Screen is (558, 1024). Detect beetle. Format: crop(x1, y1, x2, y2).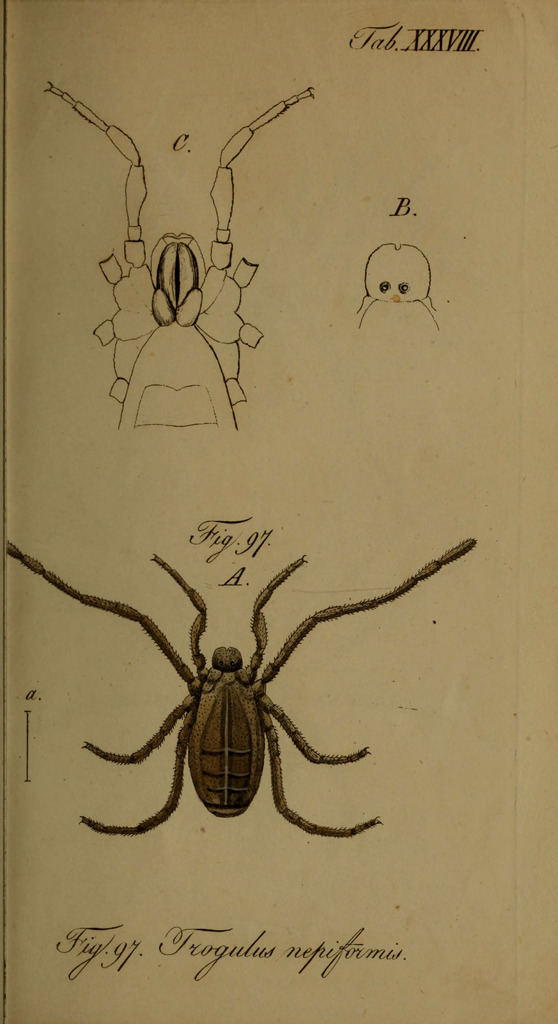
crop(47, 544, 418, 863).
